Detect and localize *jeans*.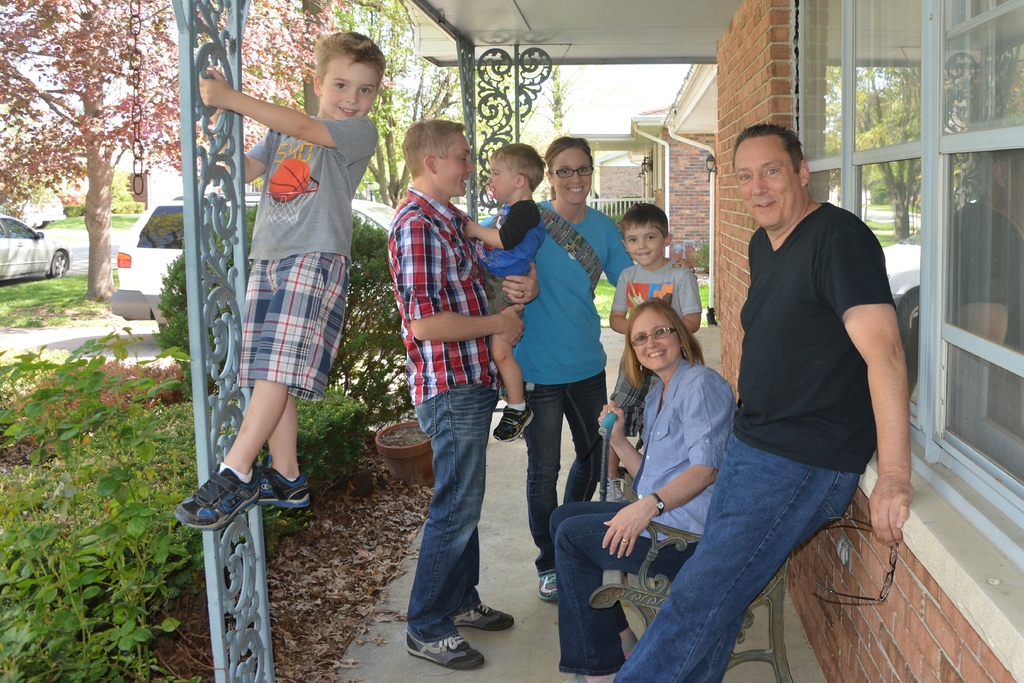
Localized at x1=523, y1=376, x2=608, y2=578.
